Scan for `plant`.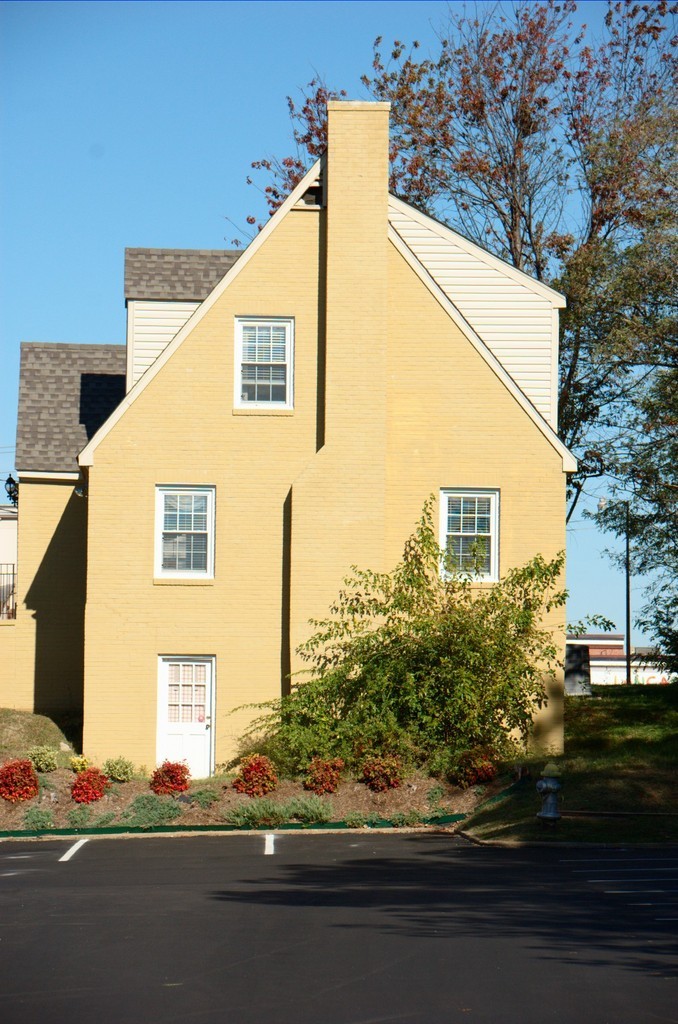
Scan result: {"x1": 69, "y1": 807, "x2": 115, "y2": 834}.
